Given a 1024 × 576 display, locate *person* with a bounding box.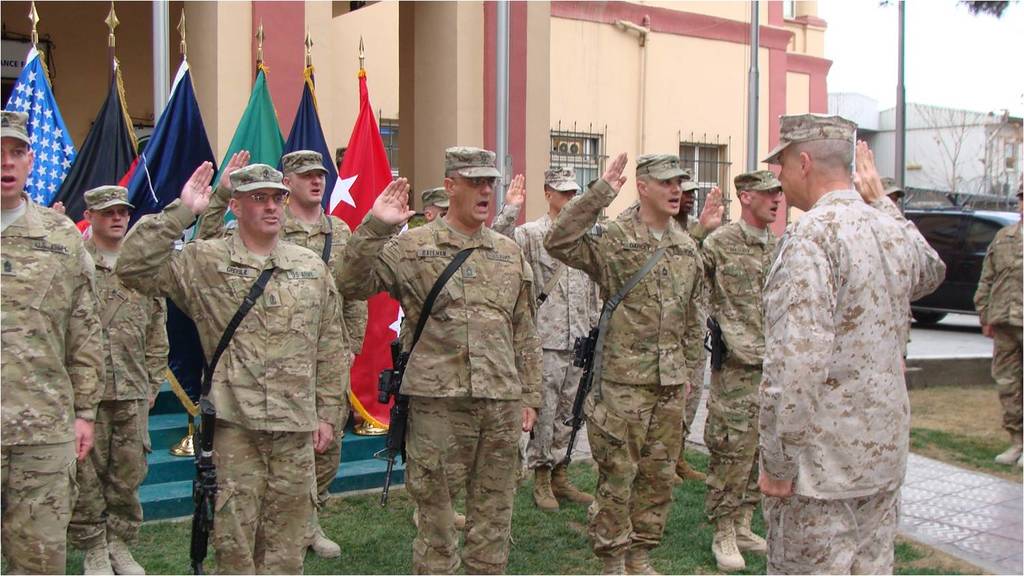
Located: rect(550, 151, 710, 575).
